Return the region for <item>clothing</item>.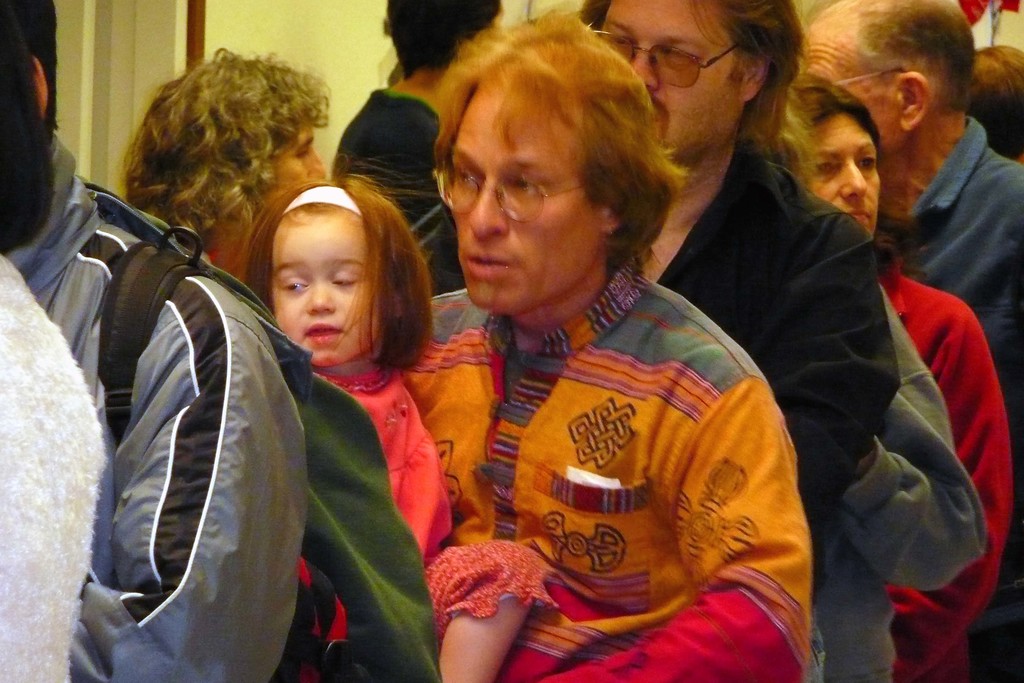
bbox(301, 368, 447, 678).
